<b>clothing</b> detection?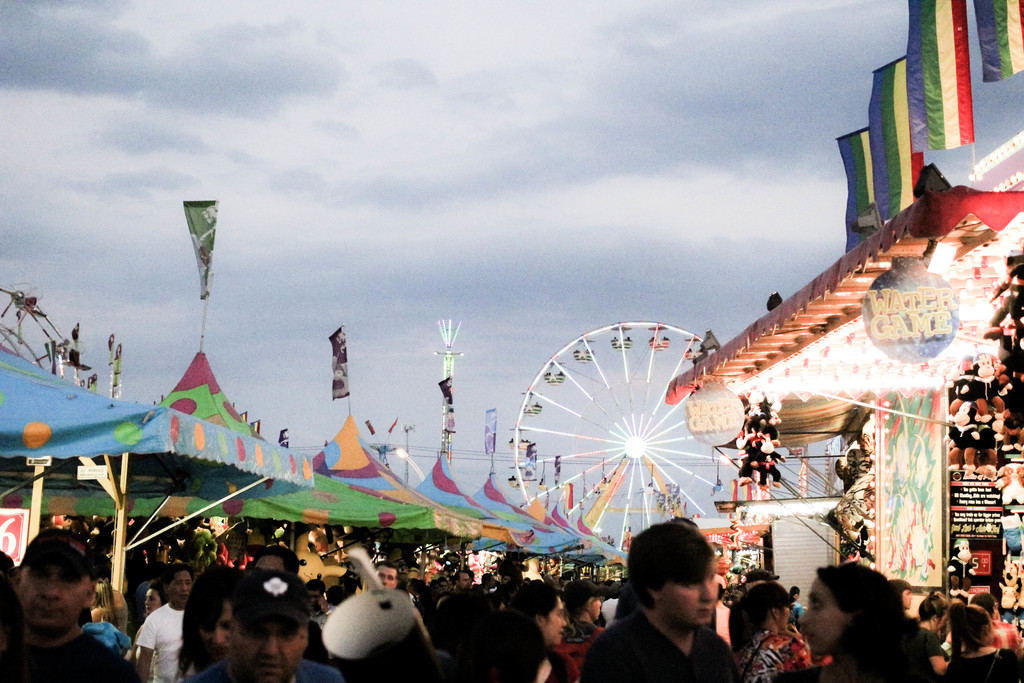
region(130, 600, 195, 682)
